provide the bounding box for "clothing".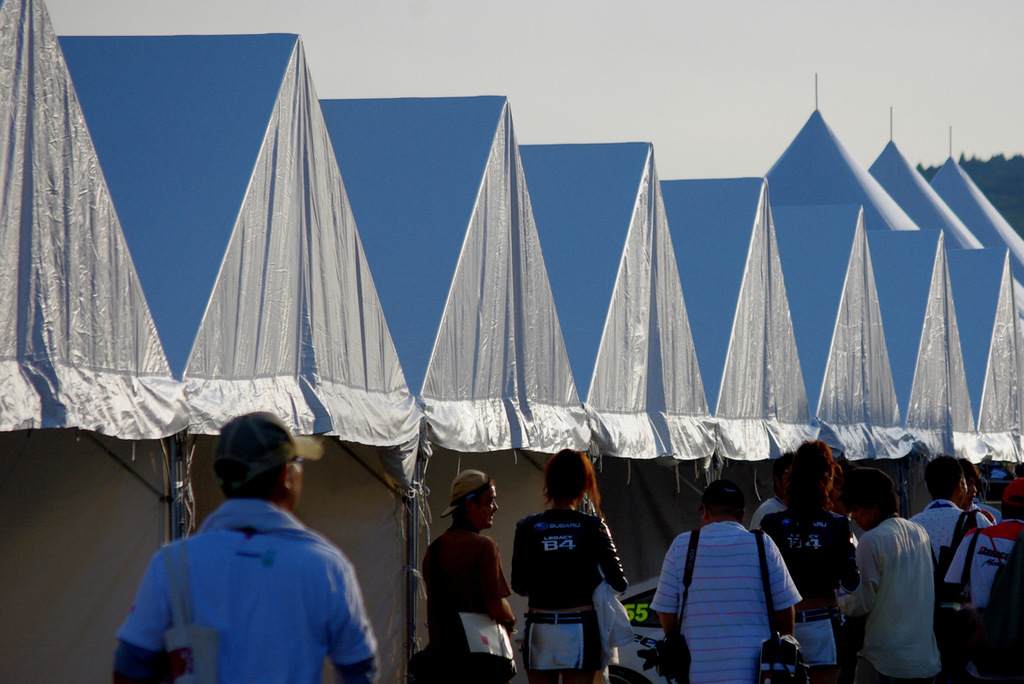
Rect(852, 509, 937, 680).
